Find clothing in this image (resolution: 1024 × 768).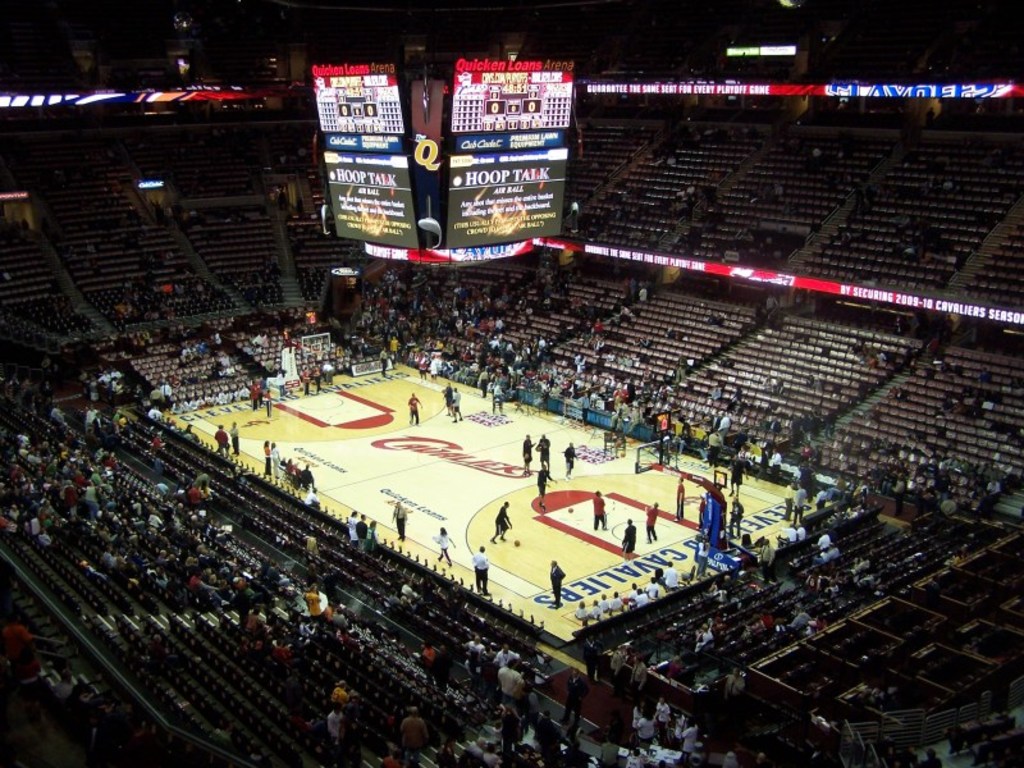
pyautogui.locateOnScreen(452, 390, 460, 420).
